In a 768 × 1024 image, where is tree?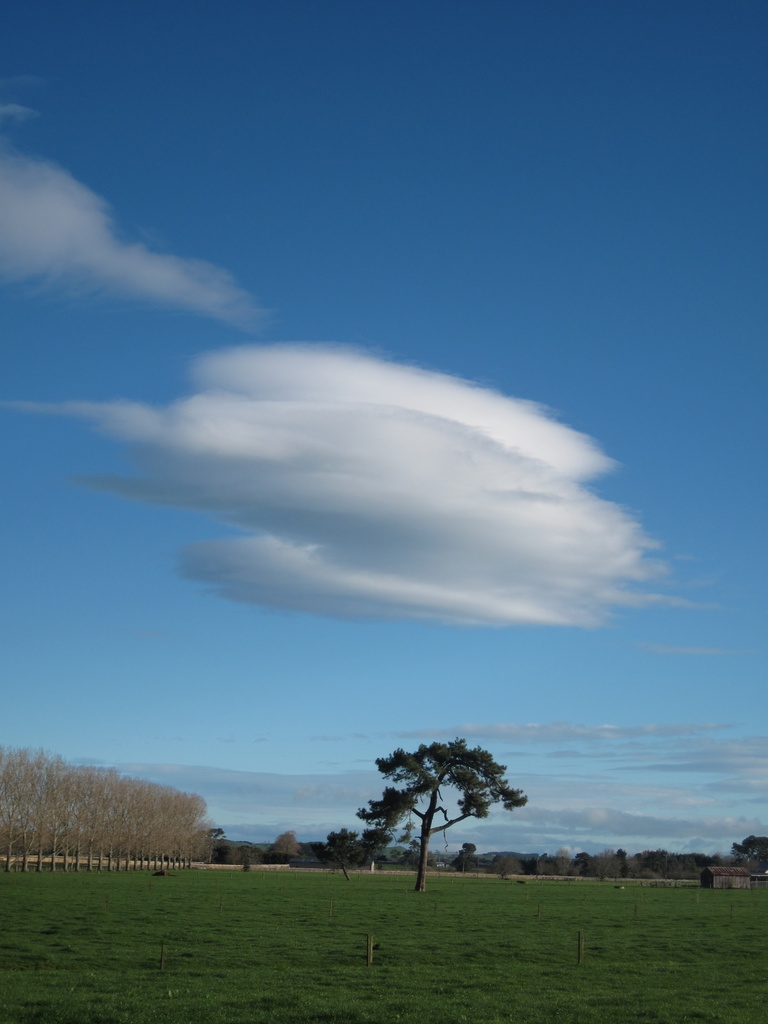
(406, 839, 440, 872).
